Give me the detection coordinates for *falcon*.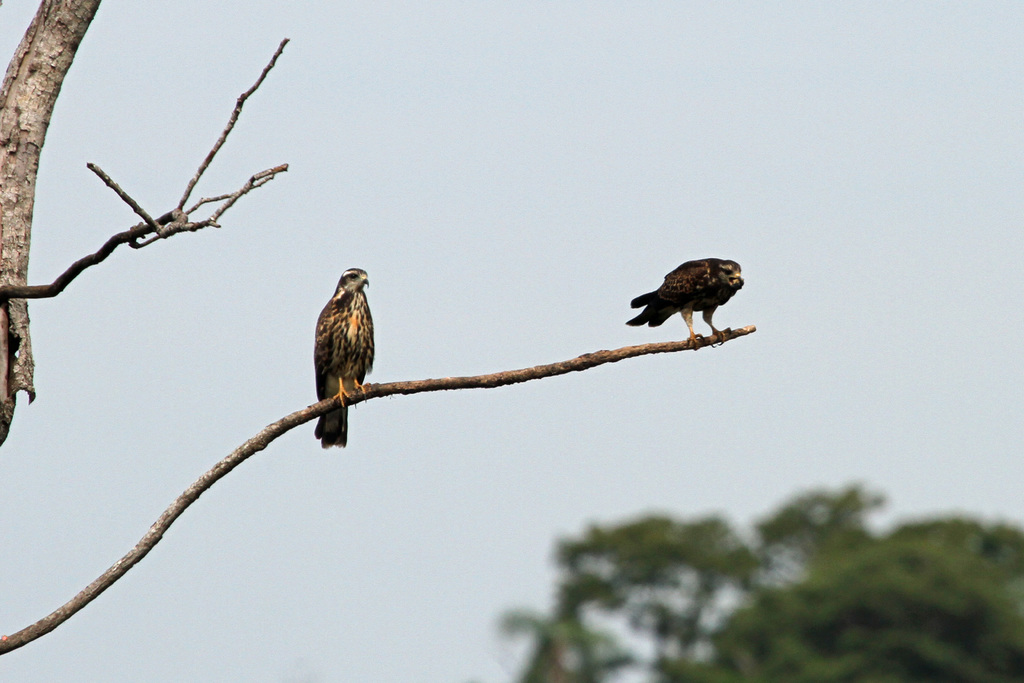
Rect(311, 263, 375, 450).
